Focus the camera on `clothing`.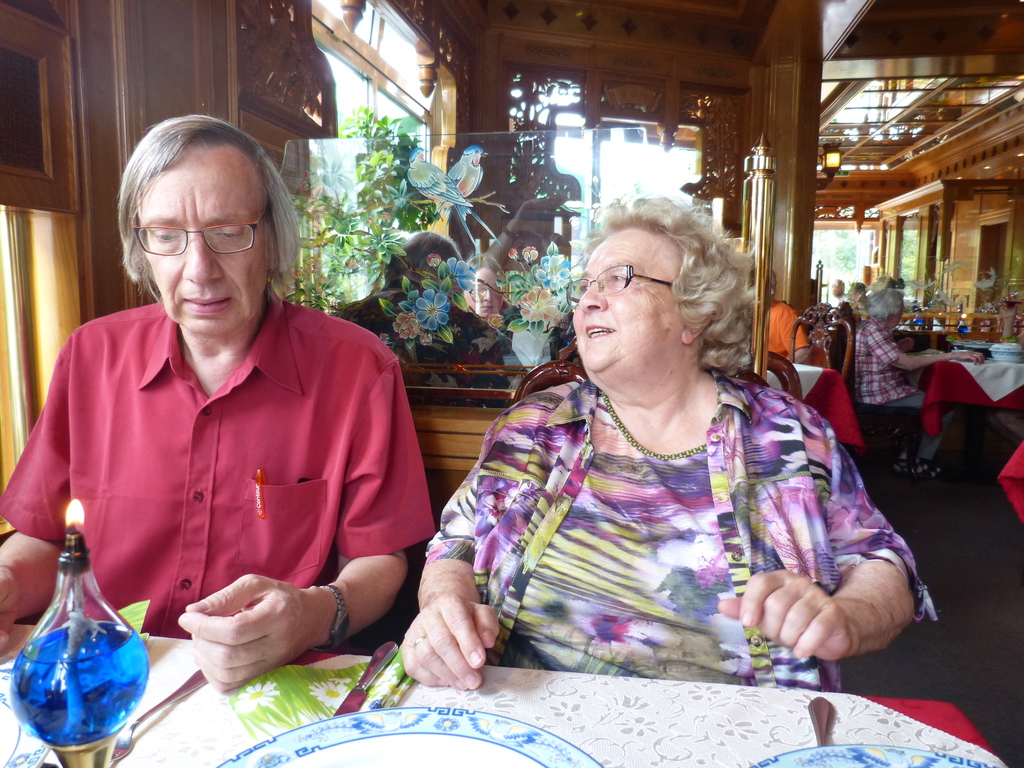
Focus region: [left=424, top=372, right=936, bottom=689].
